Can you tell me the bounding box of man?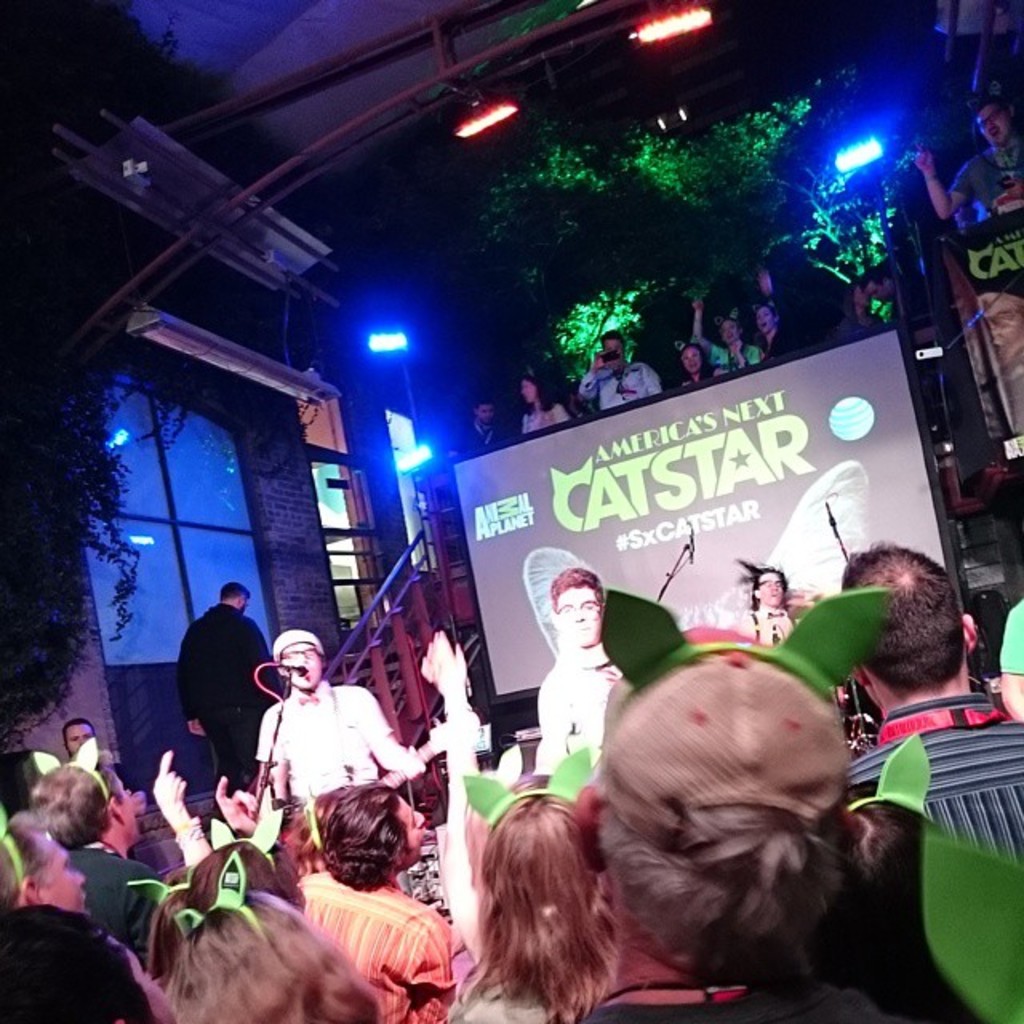
region(832, 547, 1022, 867).
